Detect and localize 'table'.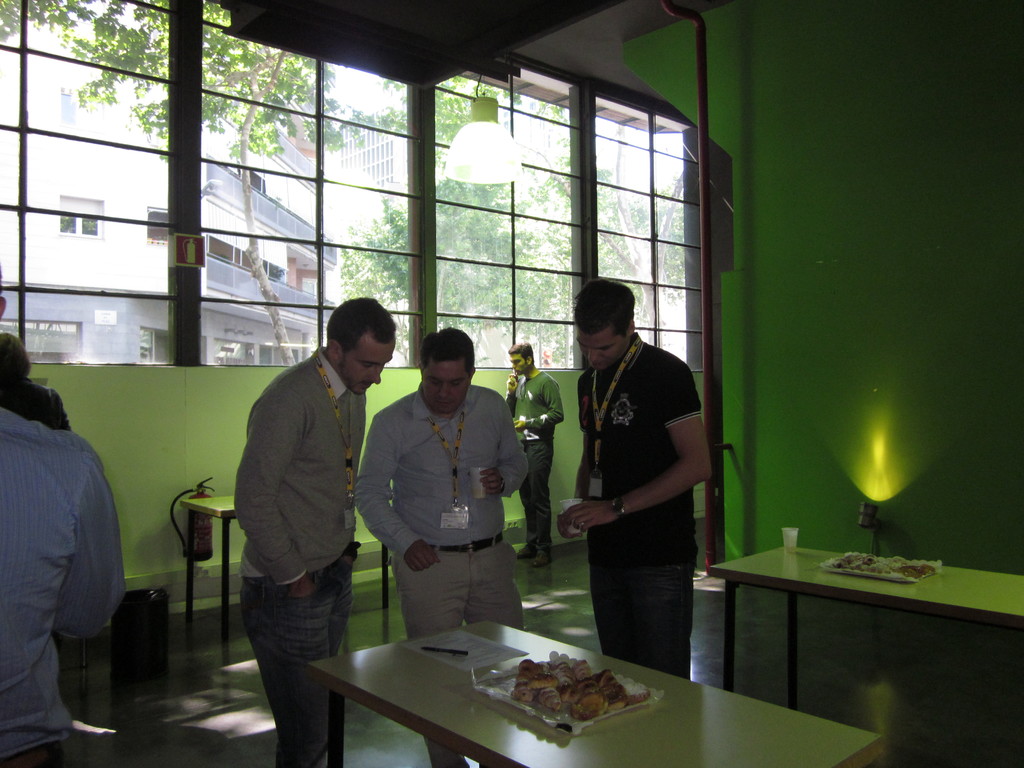
Localized at 305,616,879,767.
